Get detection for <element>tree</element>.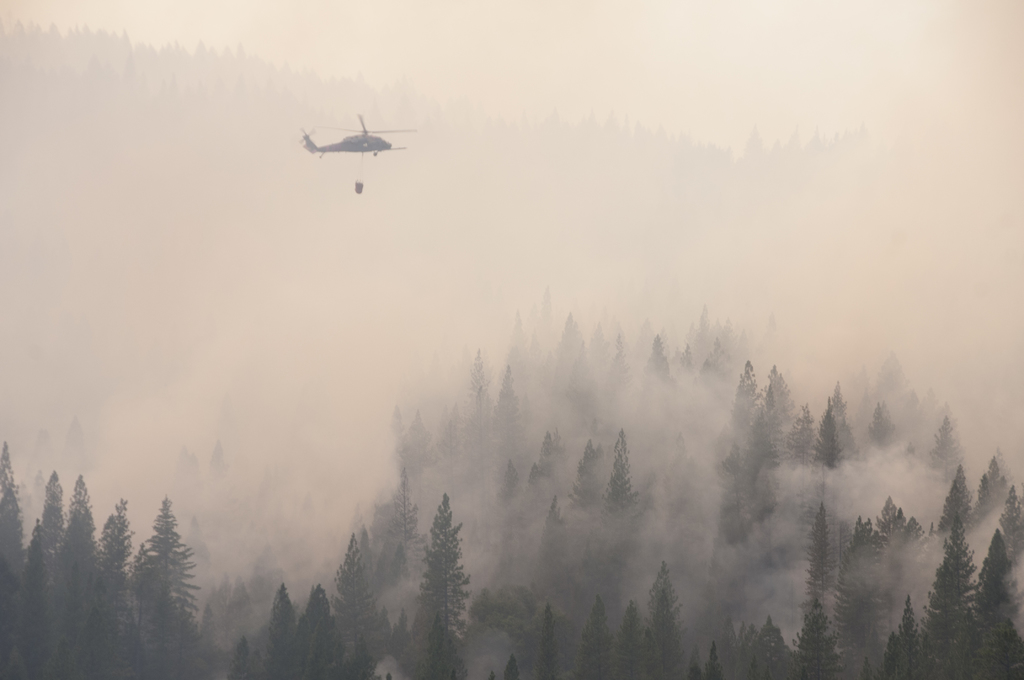
Detection: pyautogui.locateOnScreen(124, 496, 211, 679).
